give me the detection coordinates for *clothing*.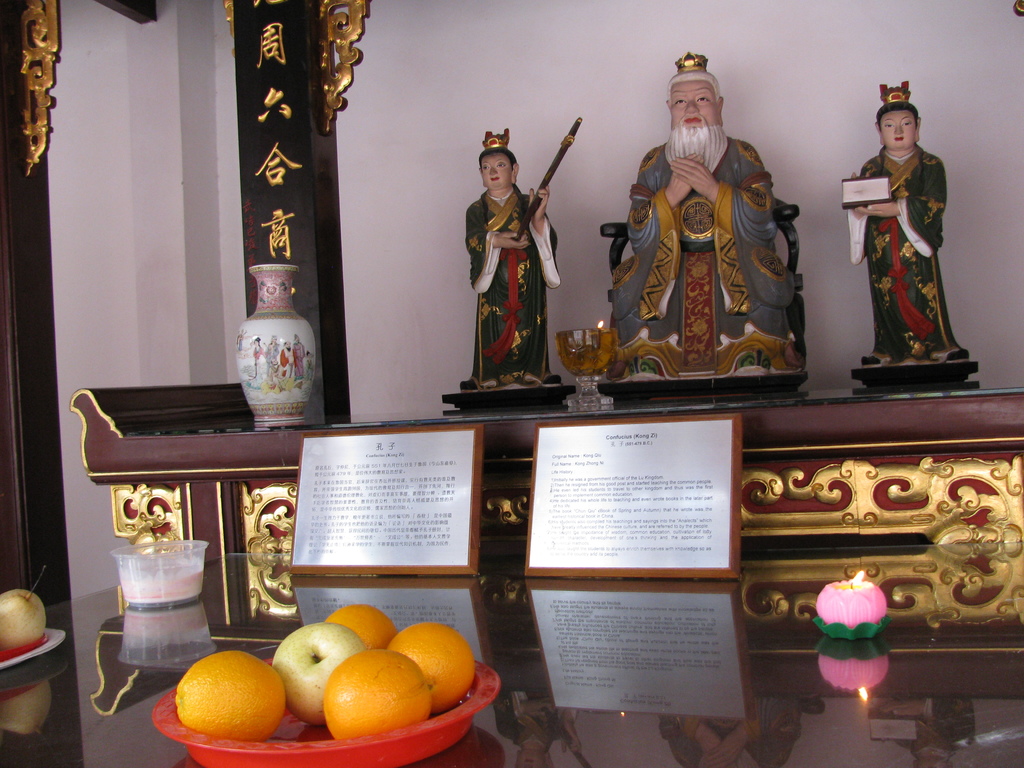
<bbox>612, 153, 794, 370</bbox>.
